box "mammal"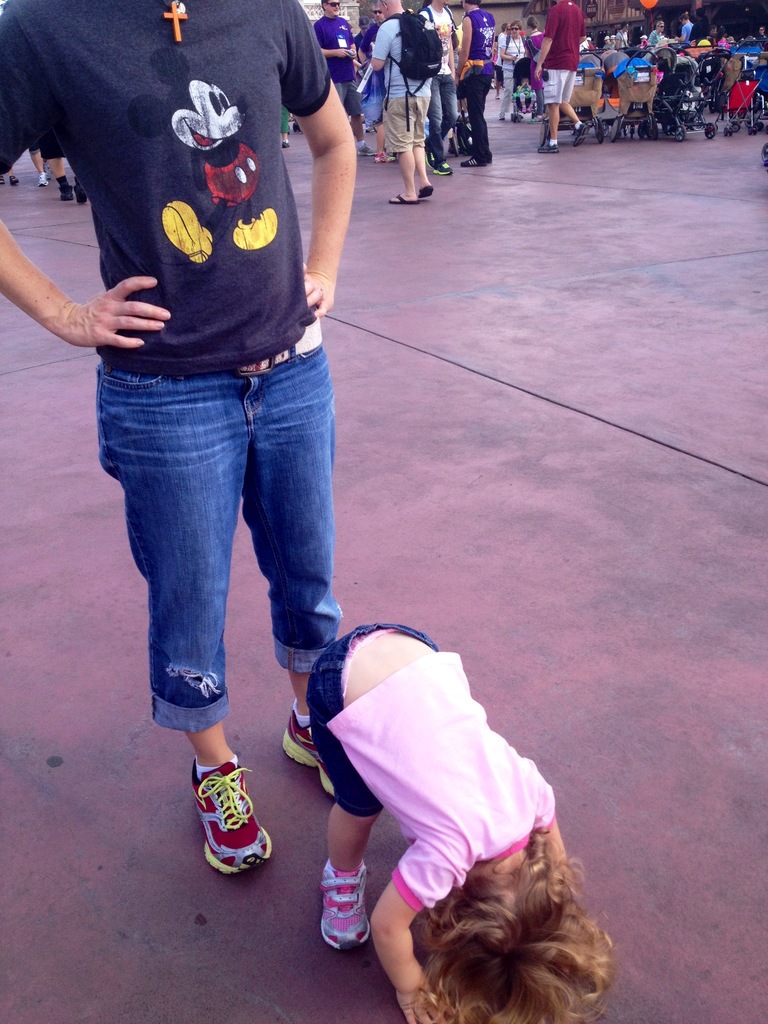
[left=381, top=0, right=444, bottom=204]
